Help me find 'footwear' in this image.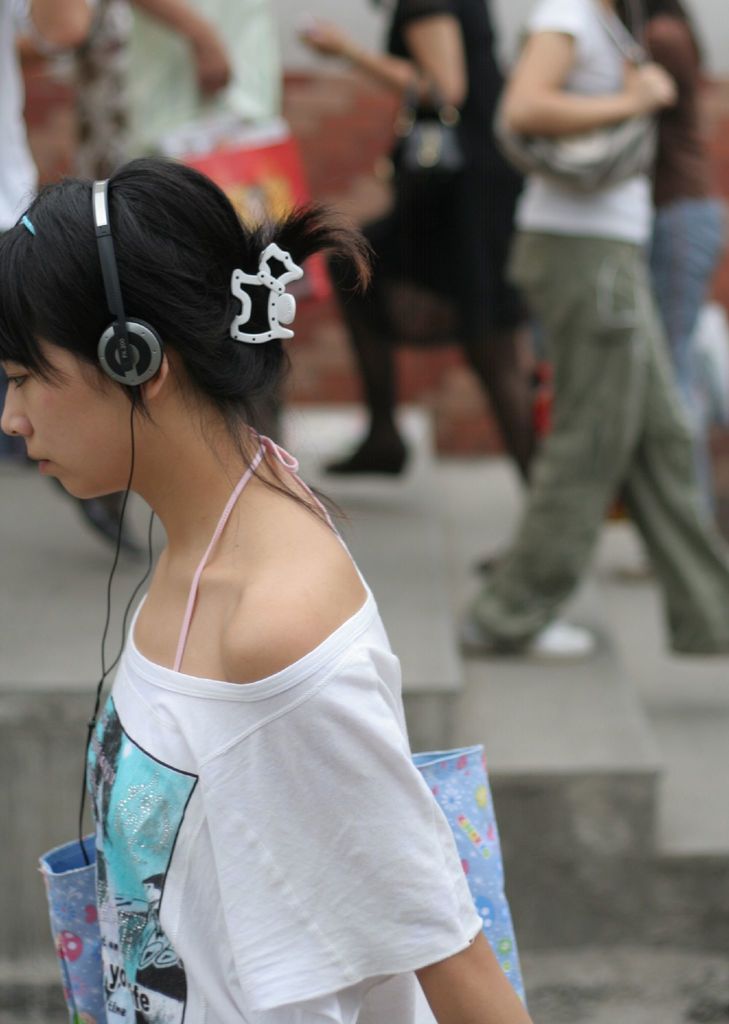
Found it: Rect(464, 616, 605, 662).
